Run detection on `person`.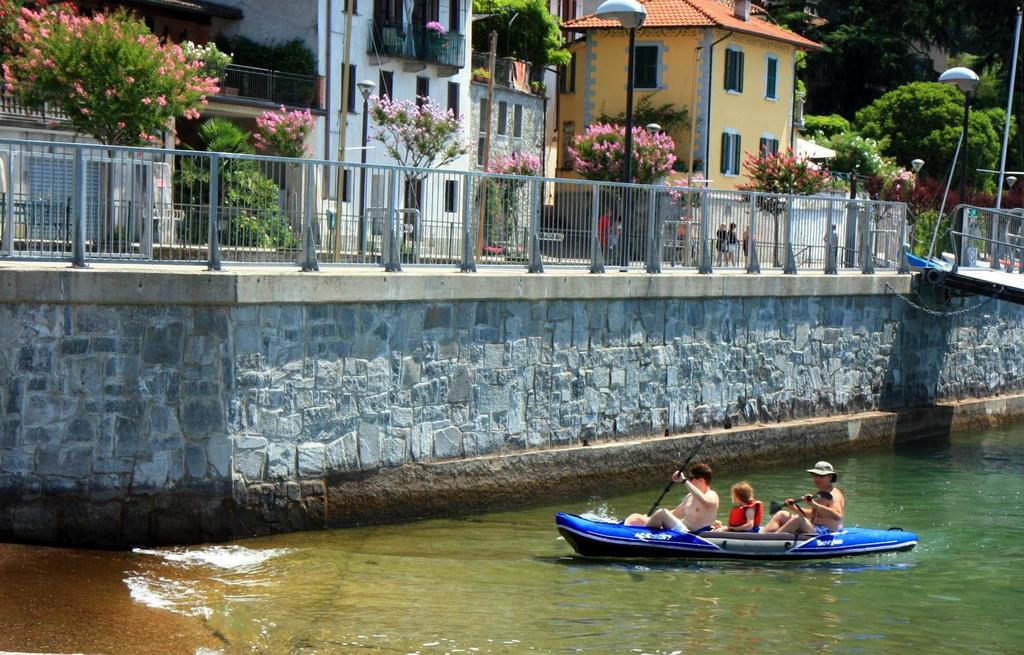
Result: (623, 464, 721, 532).
